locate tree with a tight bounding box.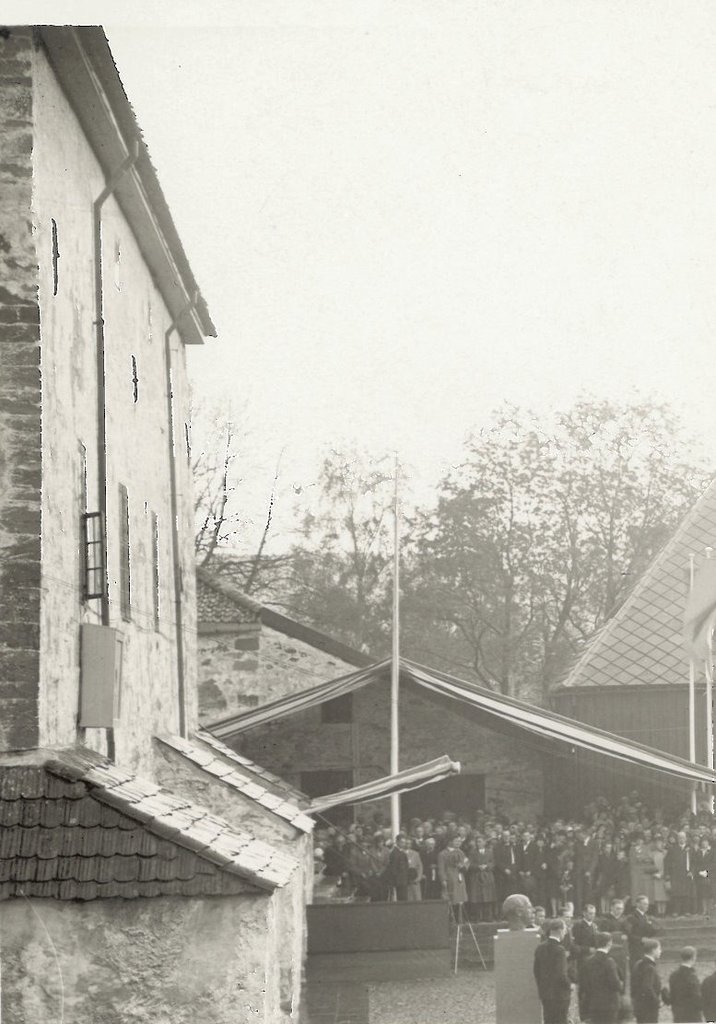
376/483/511/701.
